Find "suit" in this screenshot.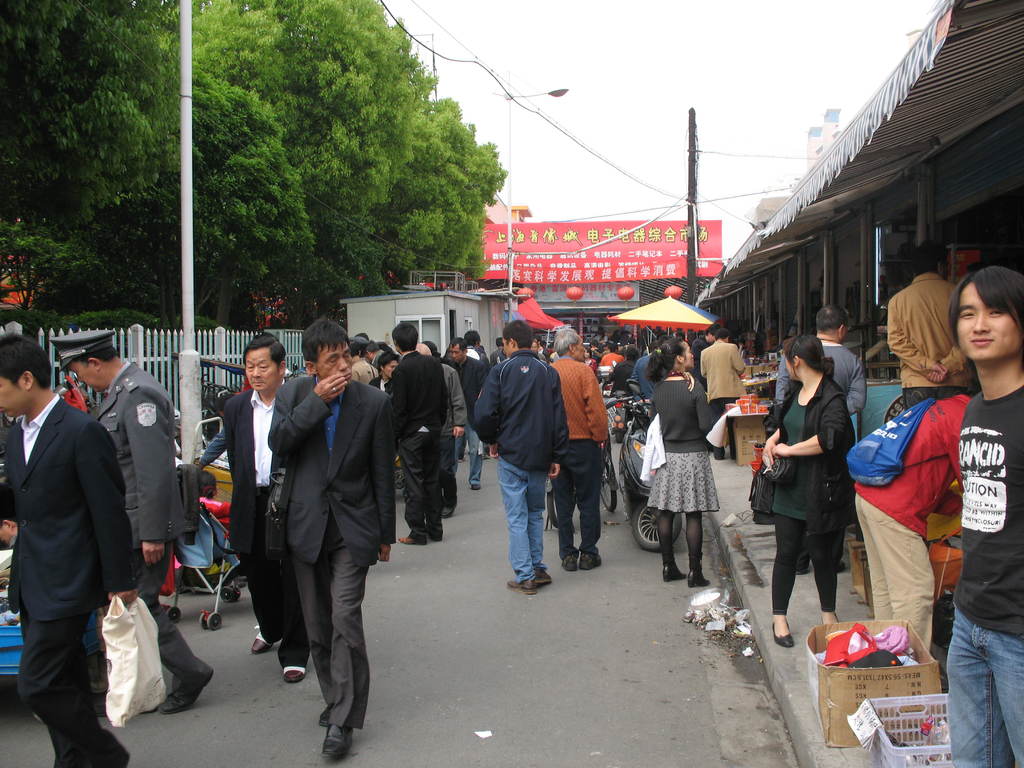
The bounding box for "suit" is {"left": 223, "top": 390, "right": 310, "bottom": 666}.
